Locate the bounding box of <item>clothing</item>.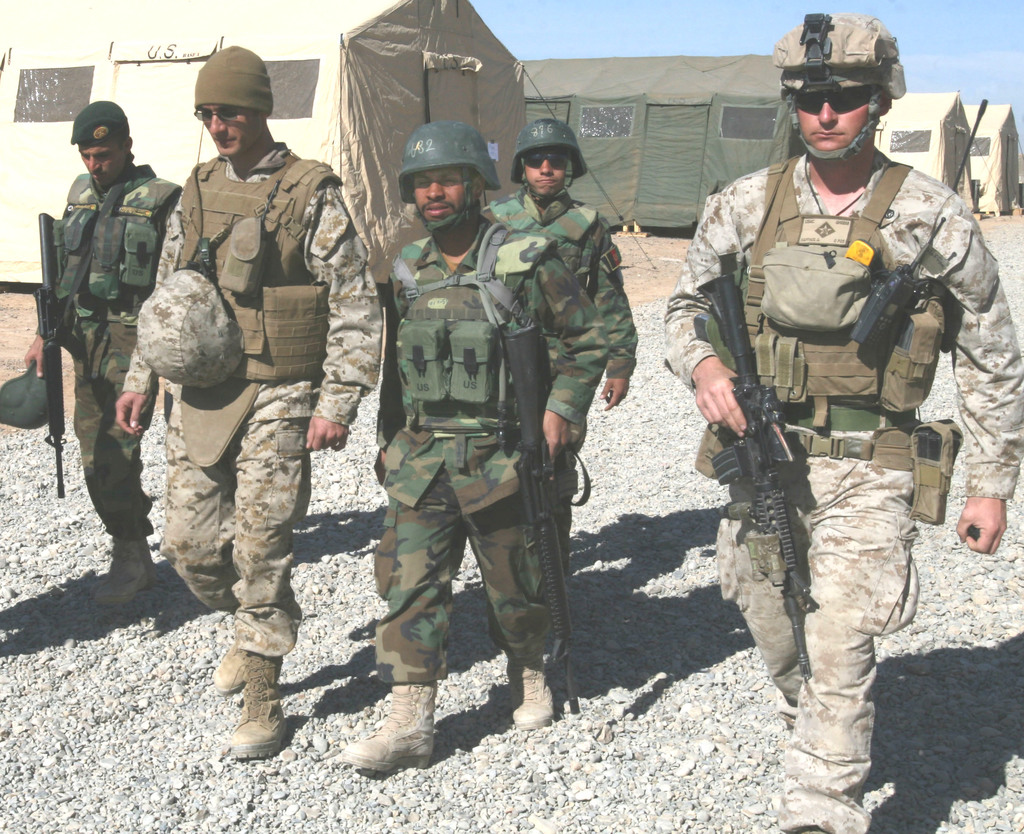
Bounding box: l=27, t=166, r=186, b=546.
